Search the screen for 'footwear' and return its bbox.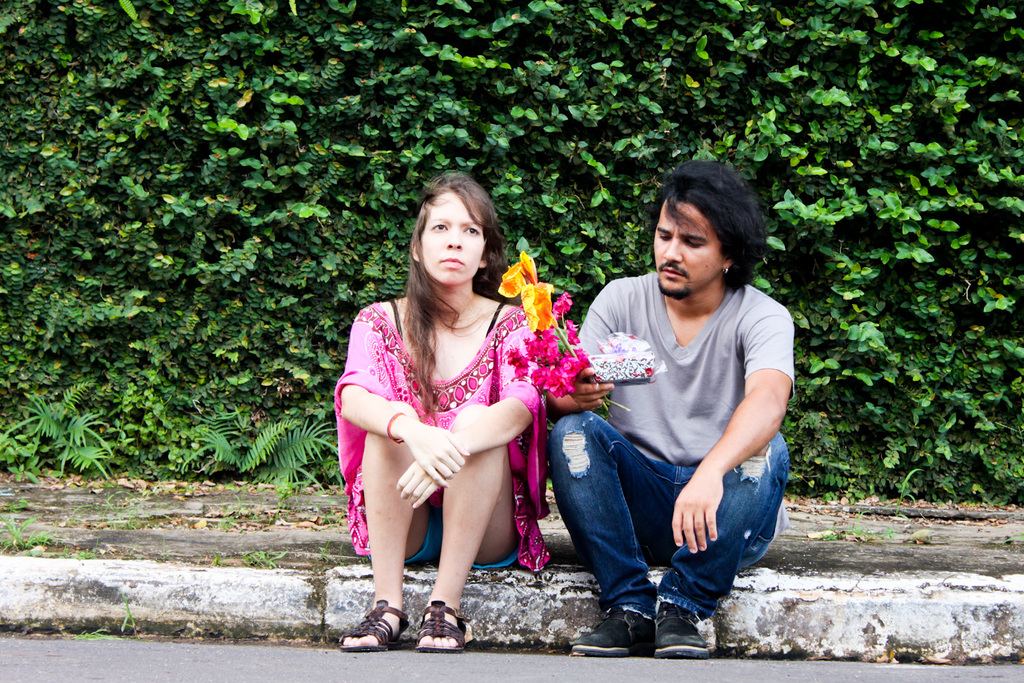
Found: locate(337, 600, 409, 652).
